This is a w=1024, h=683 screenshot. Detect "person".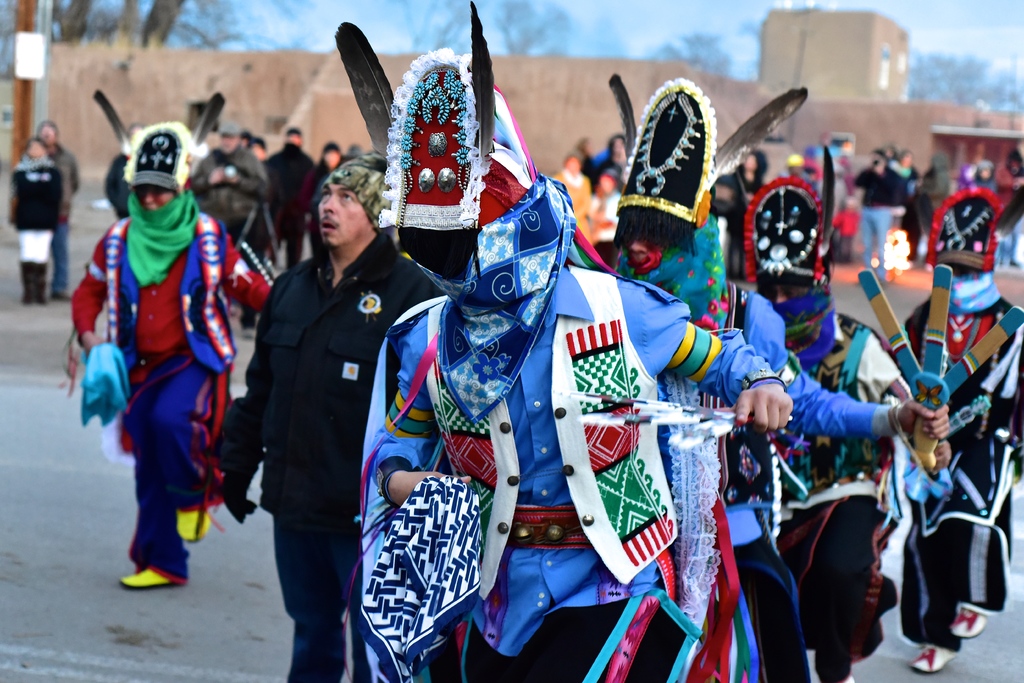
[left=39, top=122, right=83, bottom=304].
